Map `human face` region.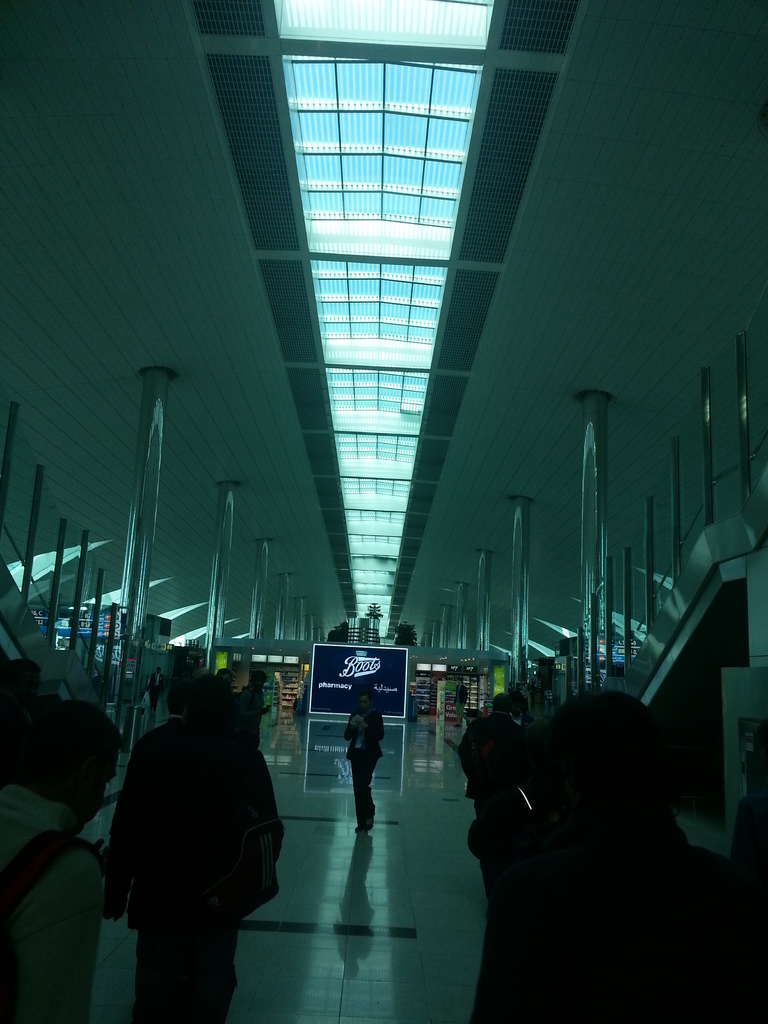
Mapped to x1=83, y1=751, x2=122, y2=831.
